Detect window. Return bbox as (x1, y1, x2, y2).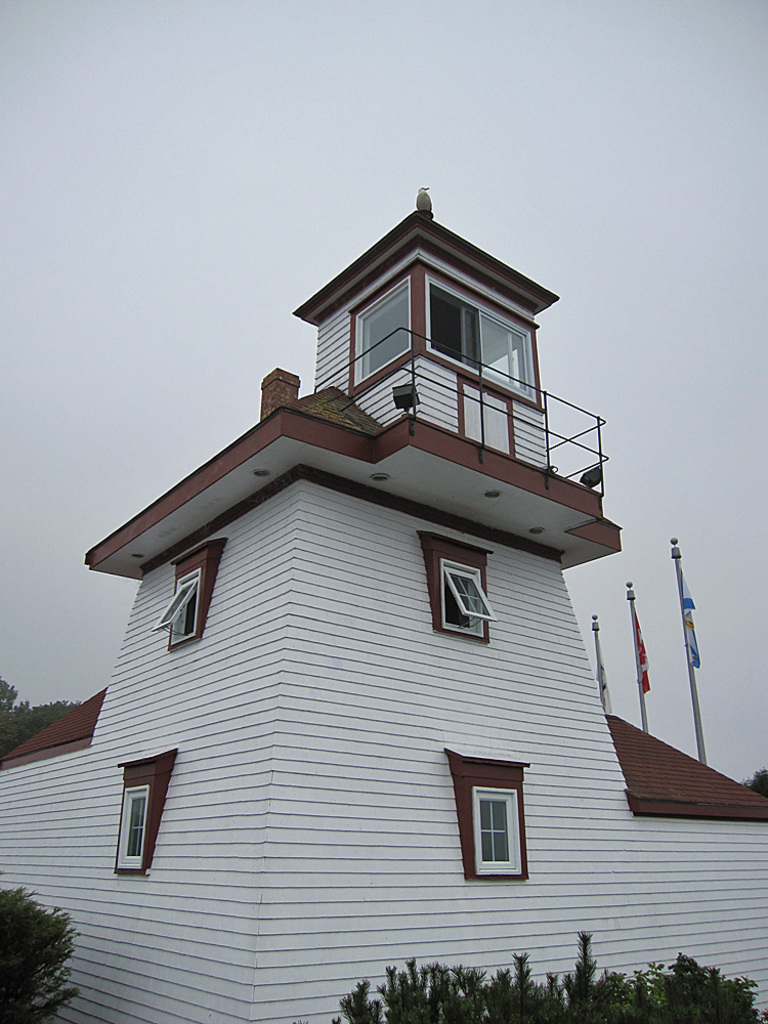
(153, 571, 197, 636).
